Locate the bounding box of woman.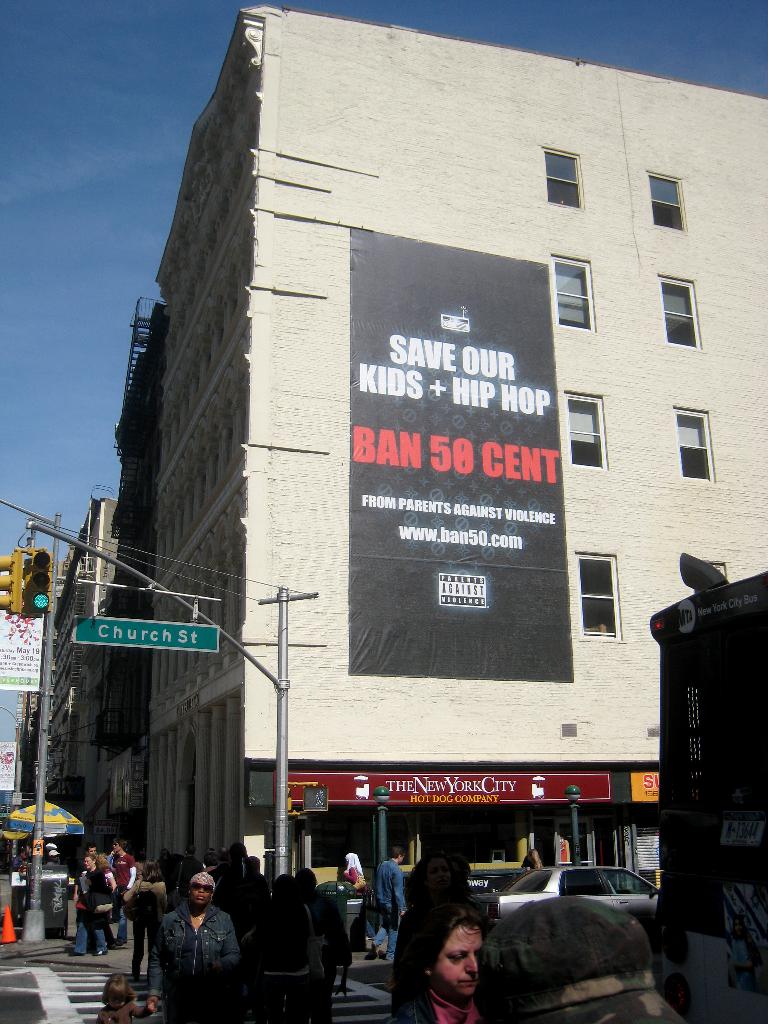
Bounding box: 65/854/114/957.
